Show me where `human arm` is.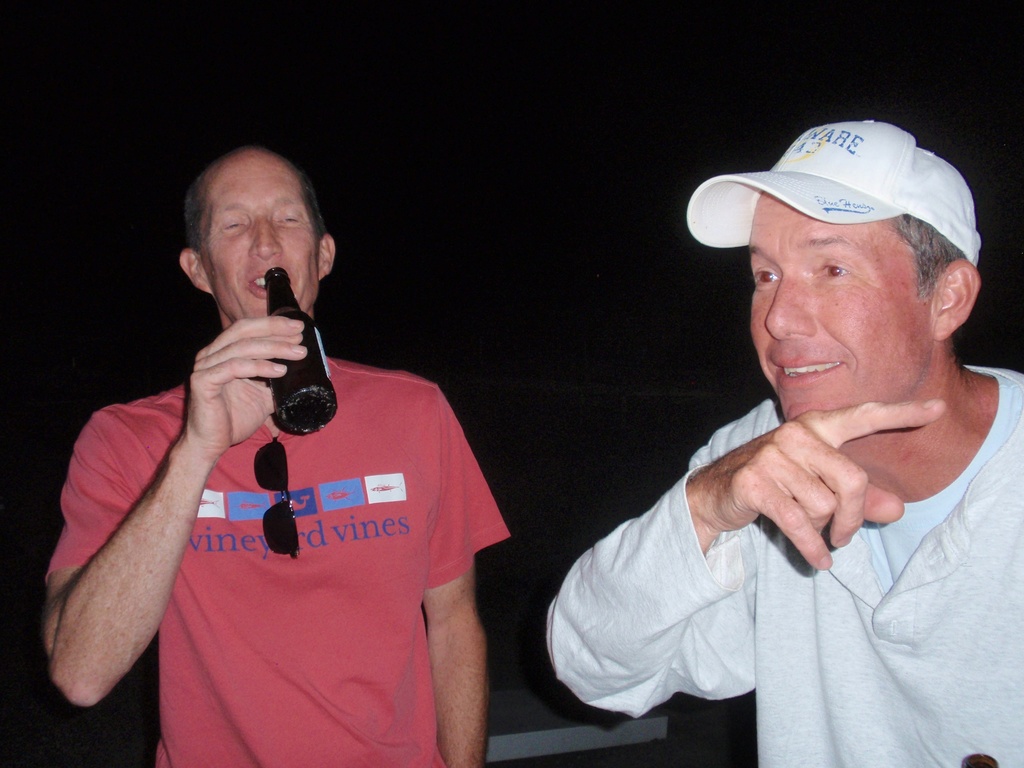
`human arm` is at (420, 410, 489, 767).
